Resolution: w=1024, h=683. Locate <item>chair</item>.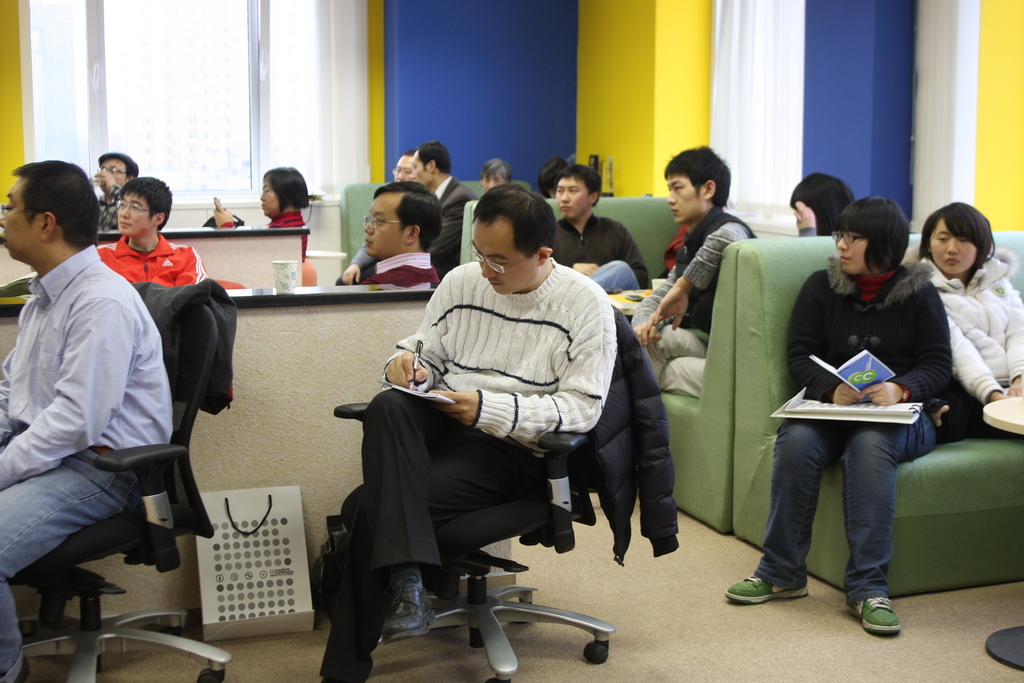
[x1=330, y1=348, x2=616, y2=678].
